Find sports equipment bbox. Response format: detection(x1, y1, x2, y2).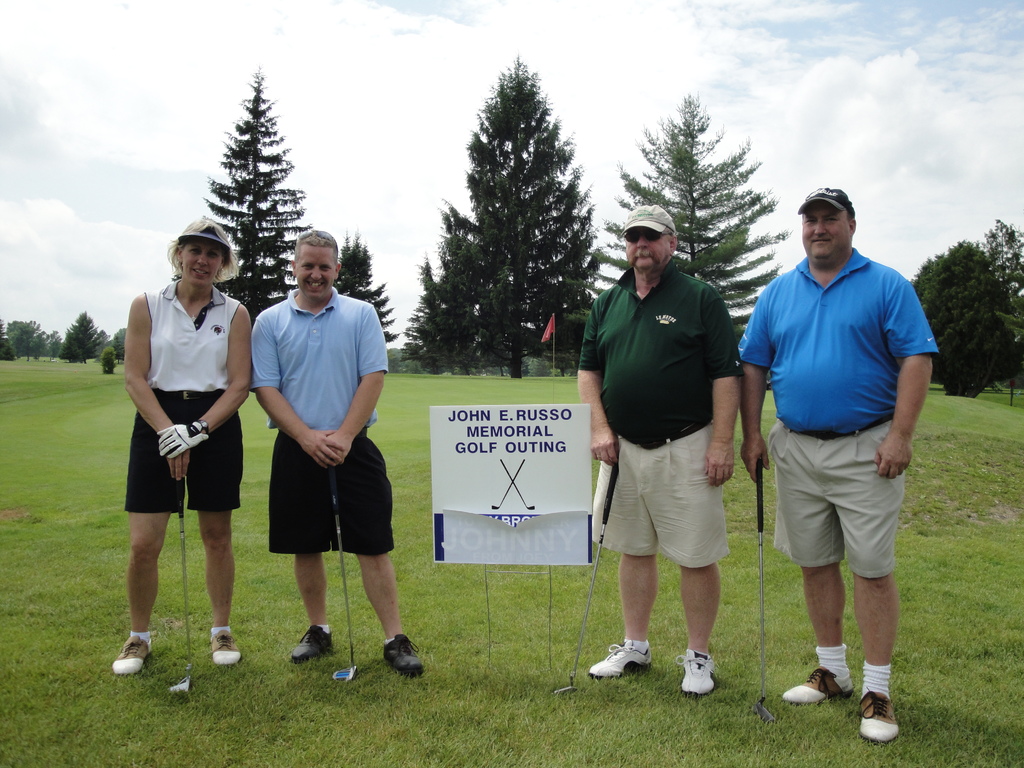
detection(291, 625, 333, 666).
